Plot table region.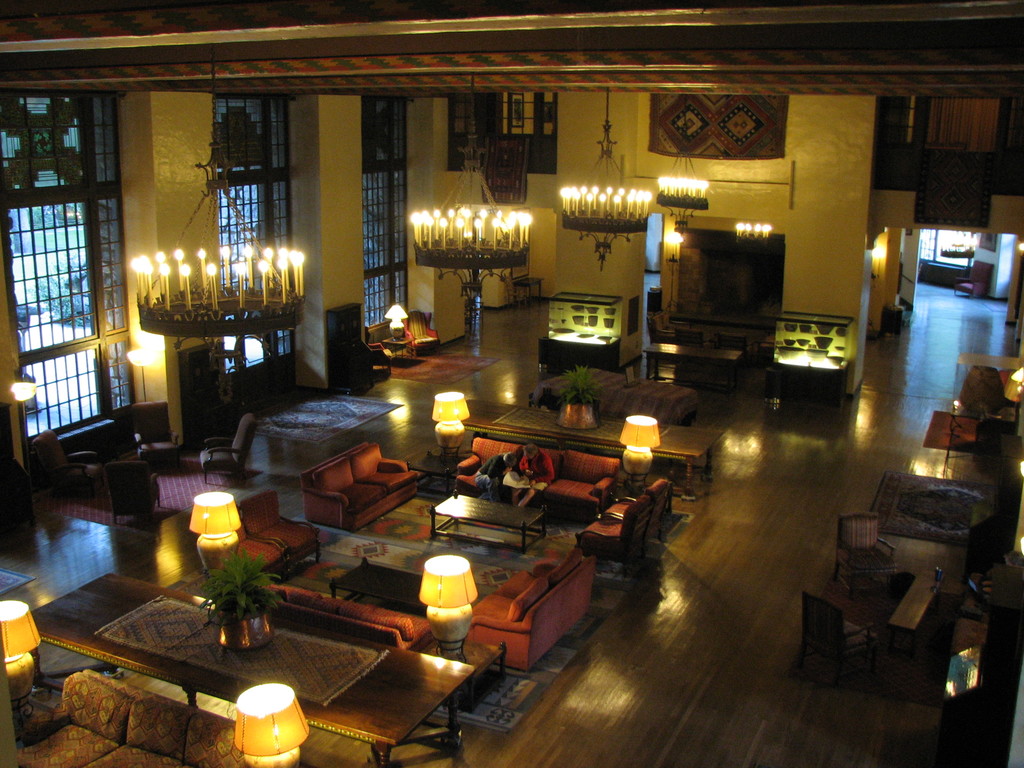
Plotted at rect(422, 493, 551, 558).
